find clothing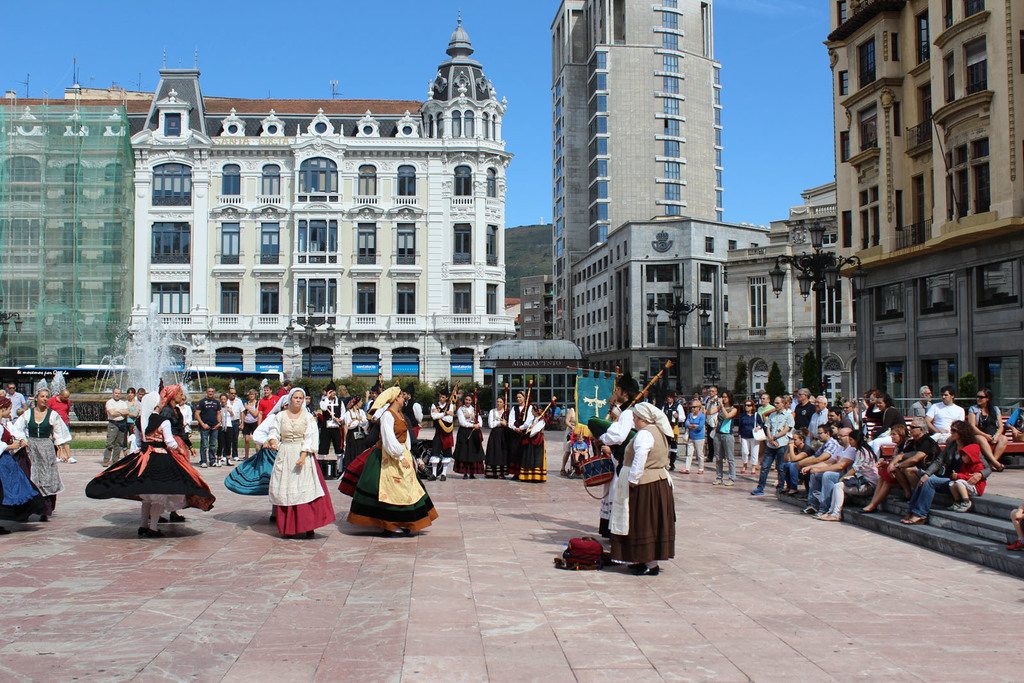
region(819, 446, 872, 518)
